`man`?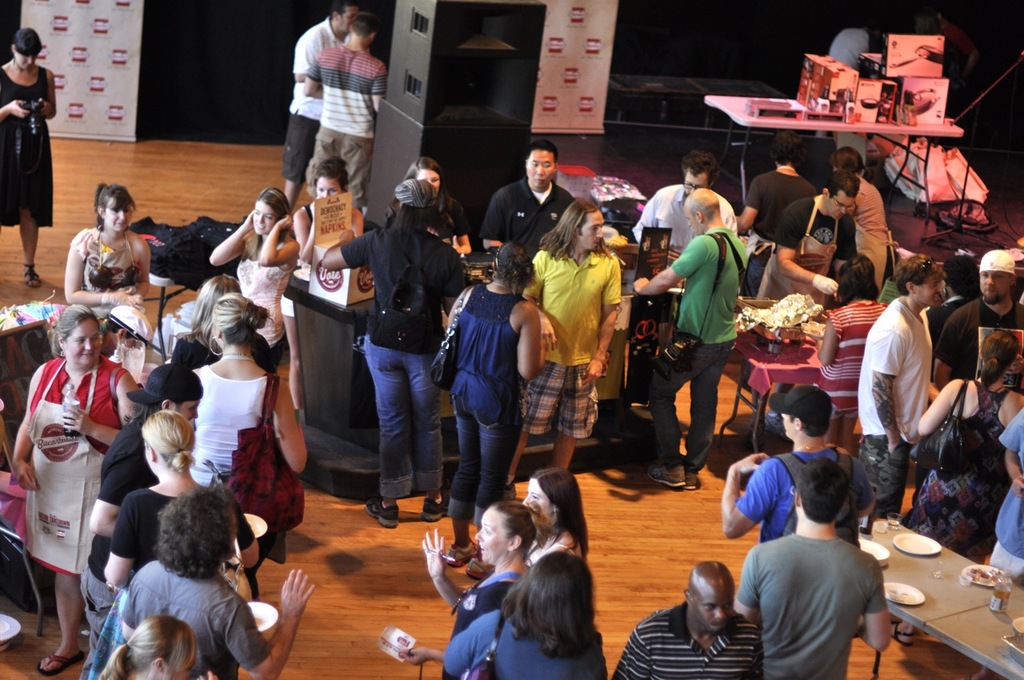
{"left": 622, "top": 186, "right": 746, "bottom": 494}
